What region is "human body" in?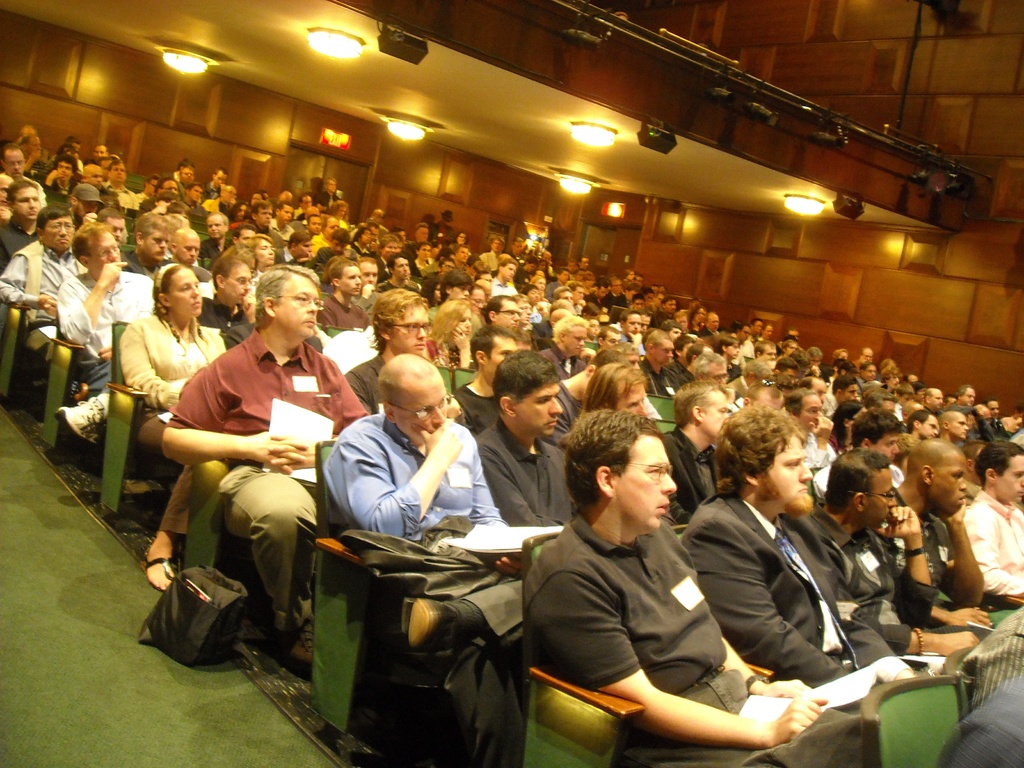
(left=848, top=345, right=874, bottom=374).
